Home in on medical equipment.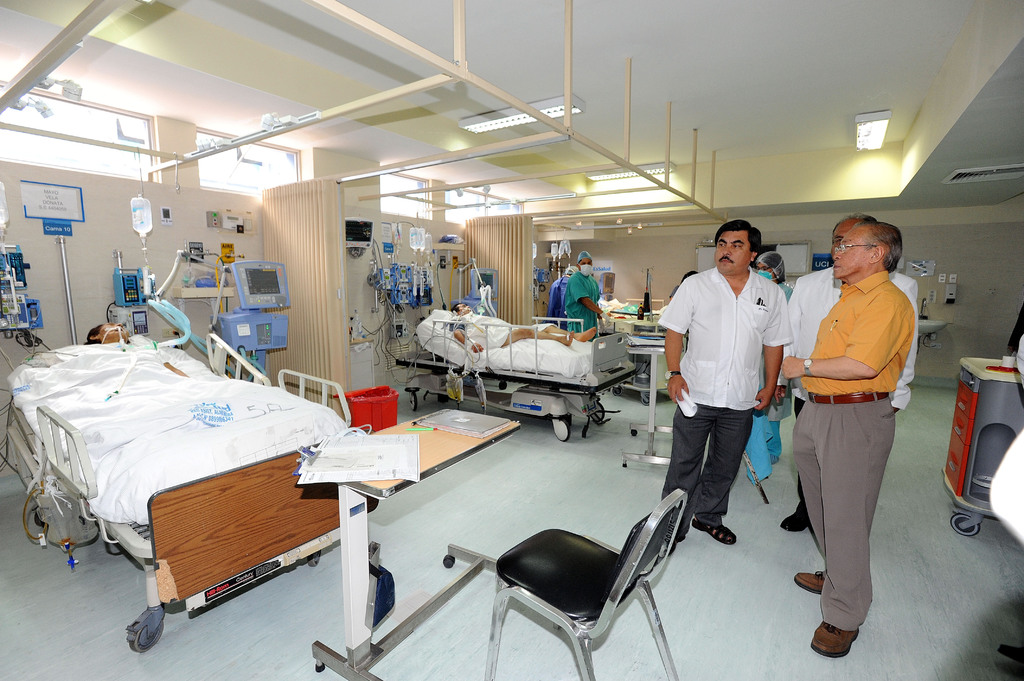
Homed in at locate(0, 240, 47, 405).
